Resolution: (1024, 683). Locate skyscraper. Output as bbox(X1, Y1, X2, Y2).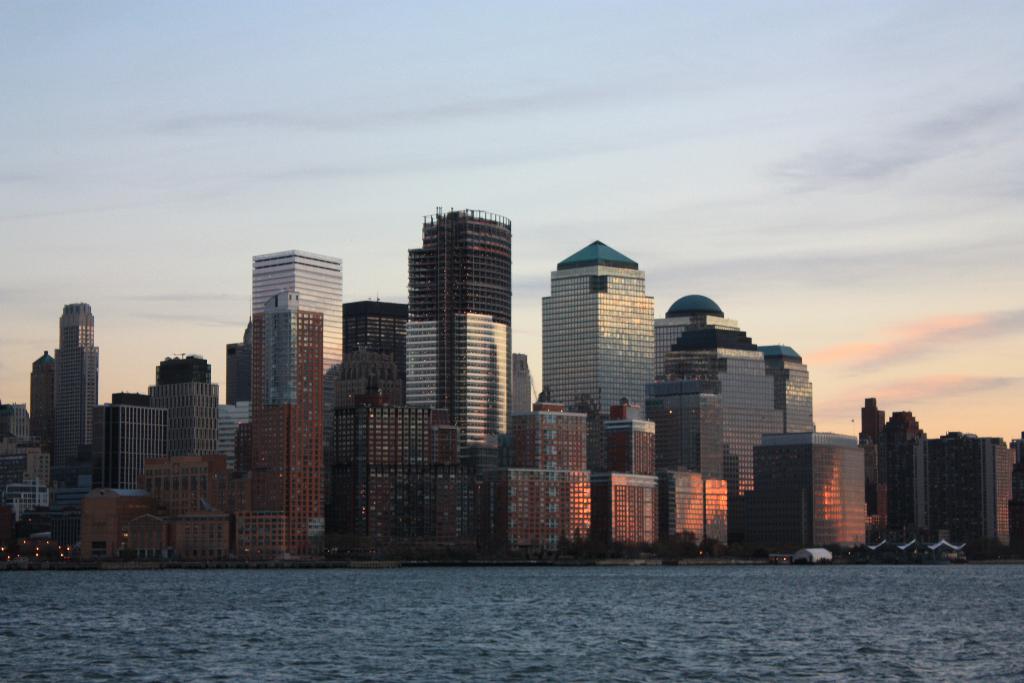
bbox(50, 293, 97, 495).
